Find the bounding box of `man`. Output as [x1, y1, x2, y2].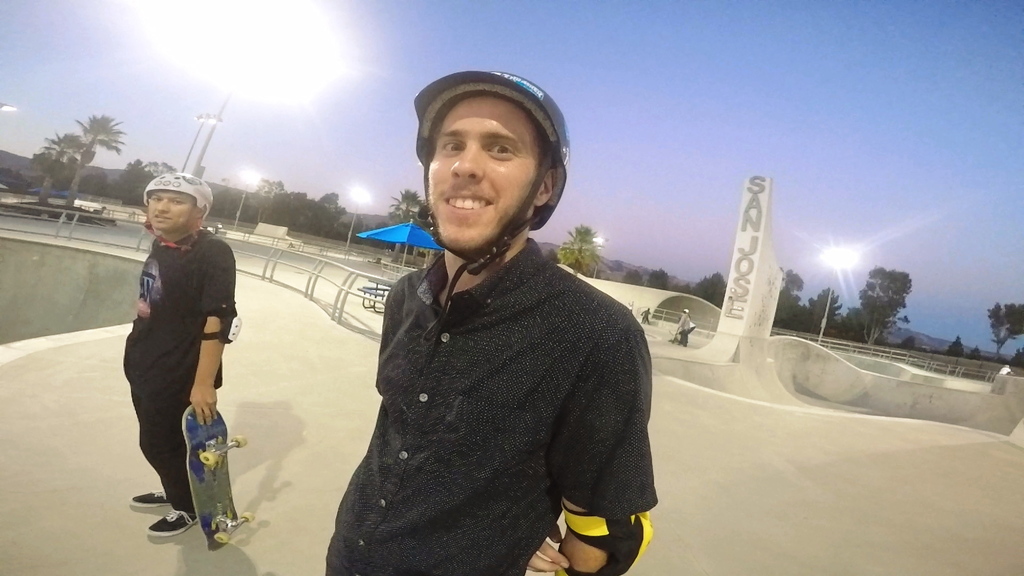
[123, 172, 237, 537].
